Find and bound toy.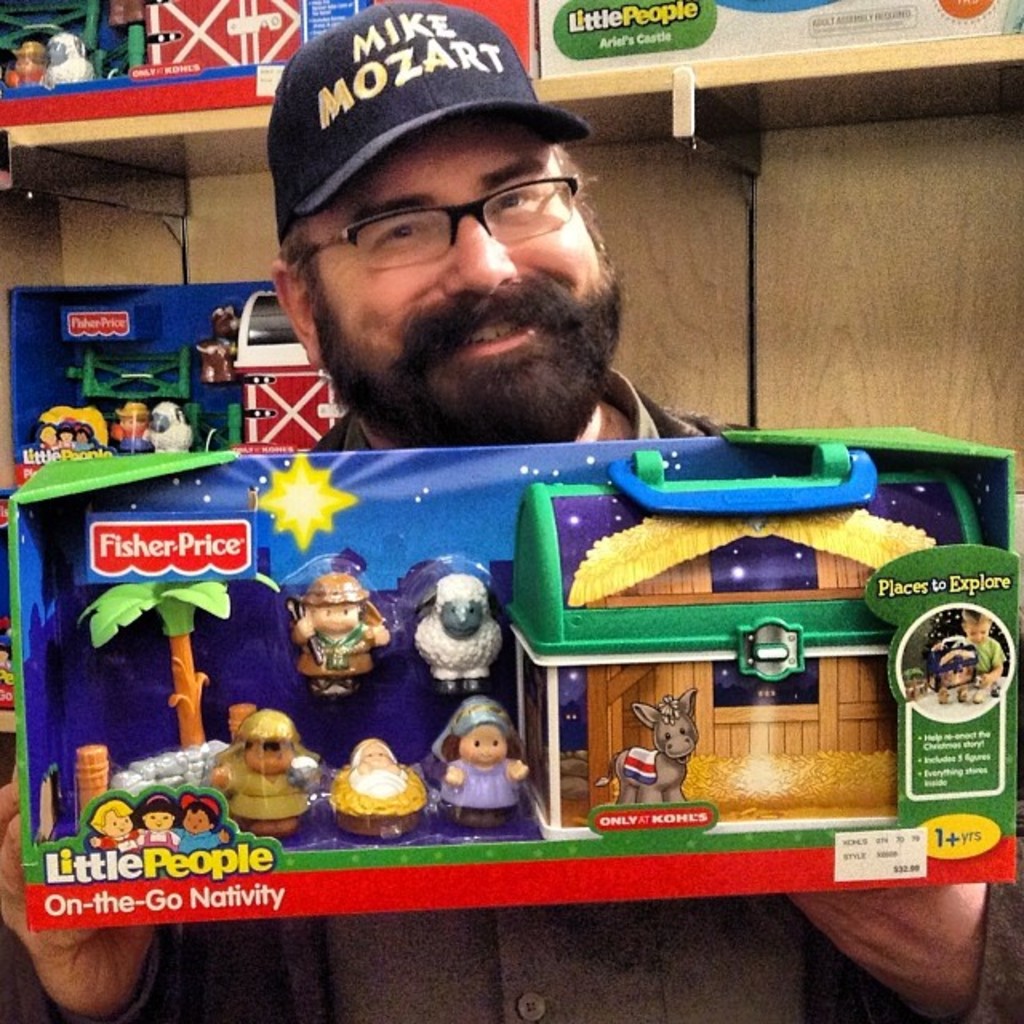
Bound: [578,512,938,813].
